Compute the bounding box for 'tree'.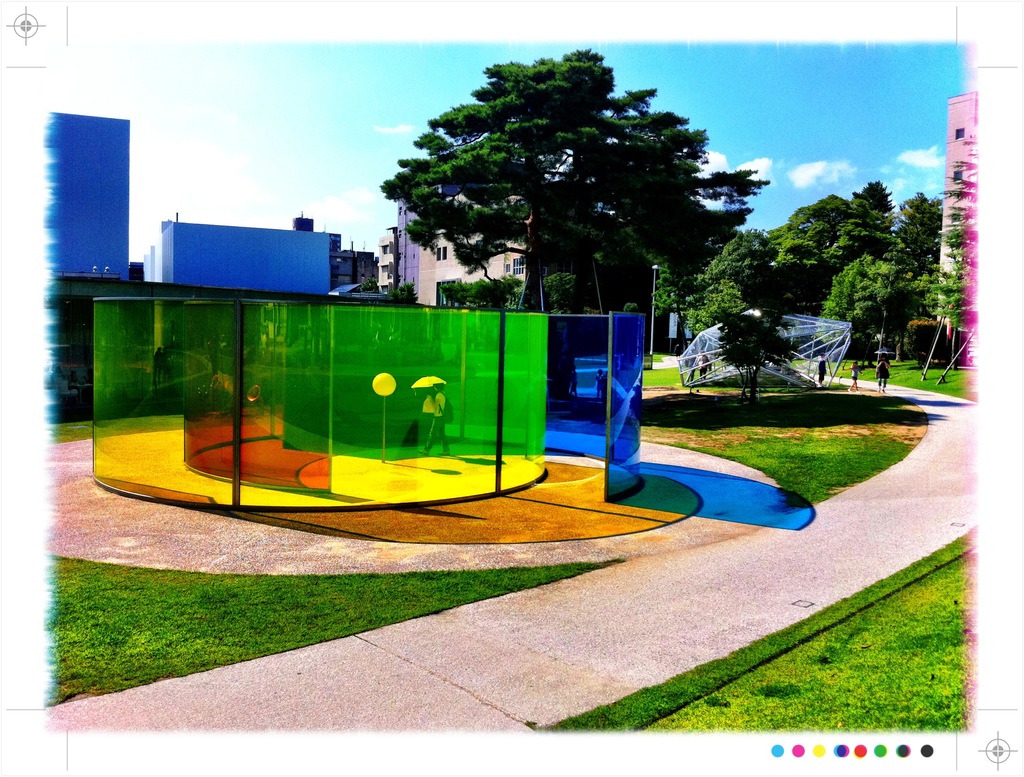
BBox(809, 267, 916, 350).
